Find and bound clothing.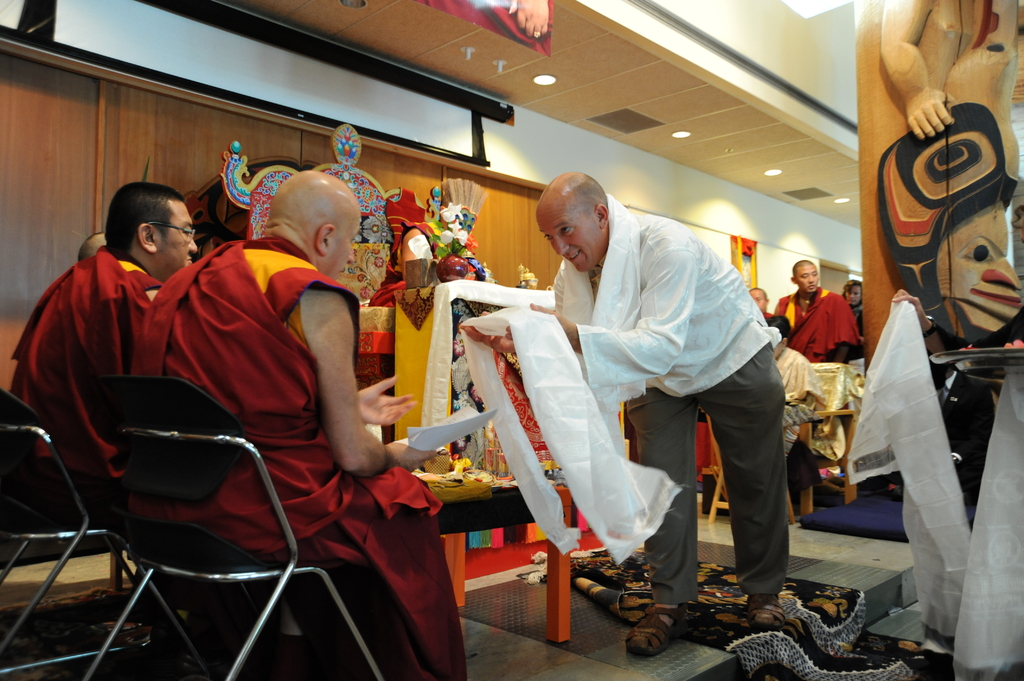
Bound: rect(783, 286, 861, 364).
